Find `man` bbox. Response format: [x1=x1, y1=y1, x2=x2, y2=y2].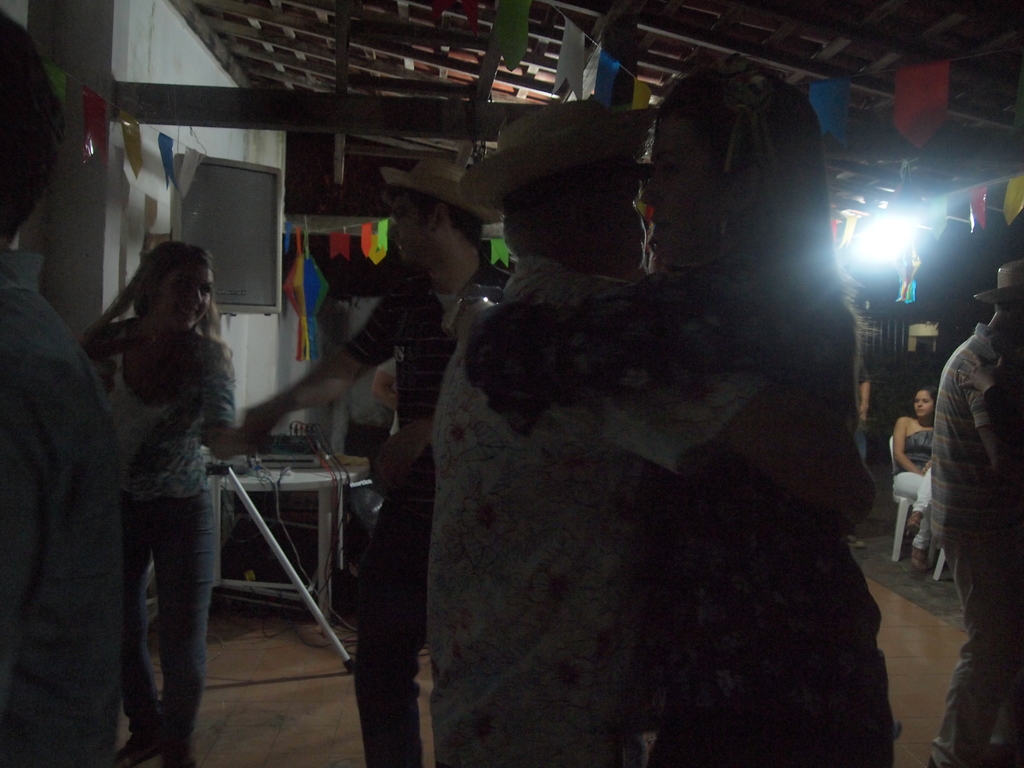
[x1=848, y1=352, x2=873, y2=550].
